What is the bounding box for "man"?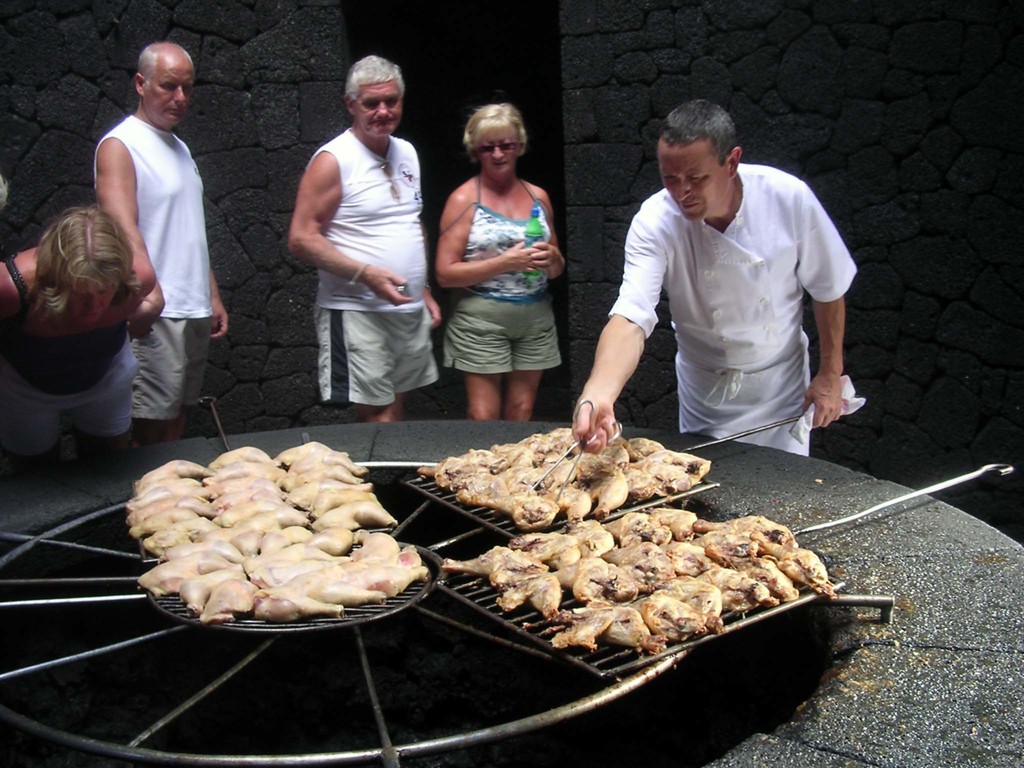
Rect(287, 54, 444, 426).
